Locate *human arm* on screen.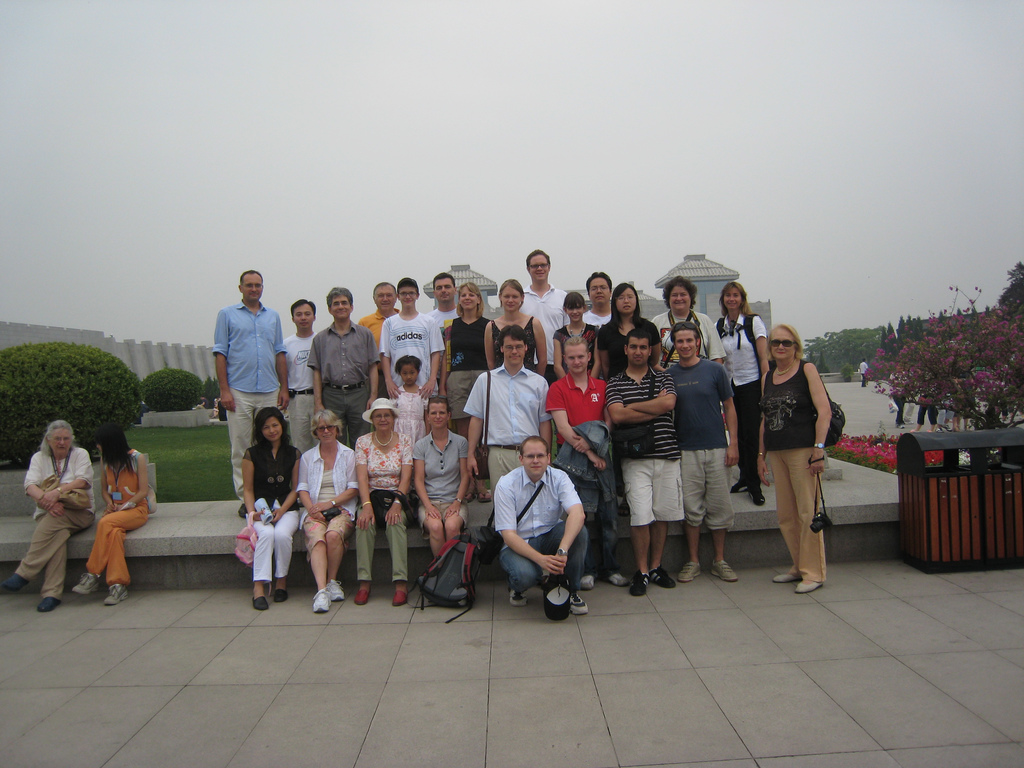
On screen at rect(548, 328, 566, 378).
